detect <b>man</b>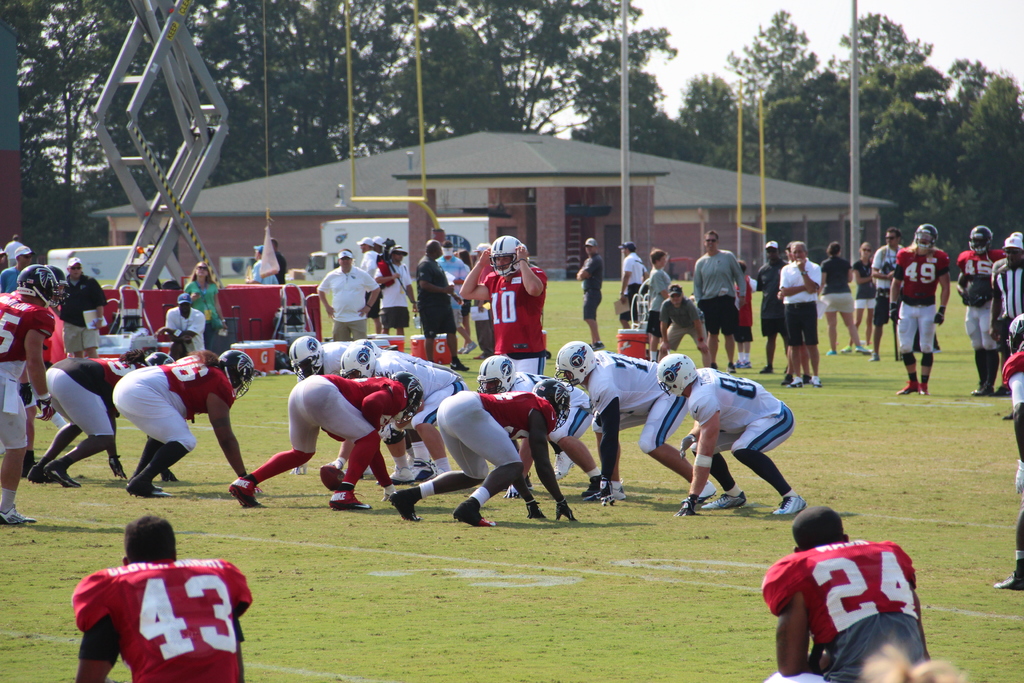
(x1=116, y1=339, x2=253, y2=499)
